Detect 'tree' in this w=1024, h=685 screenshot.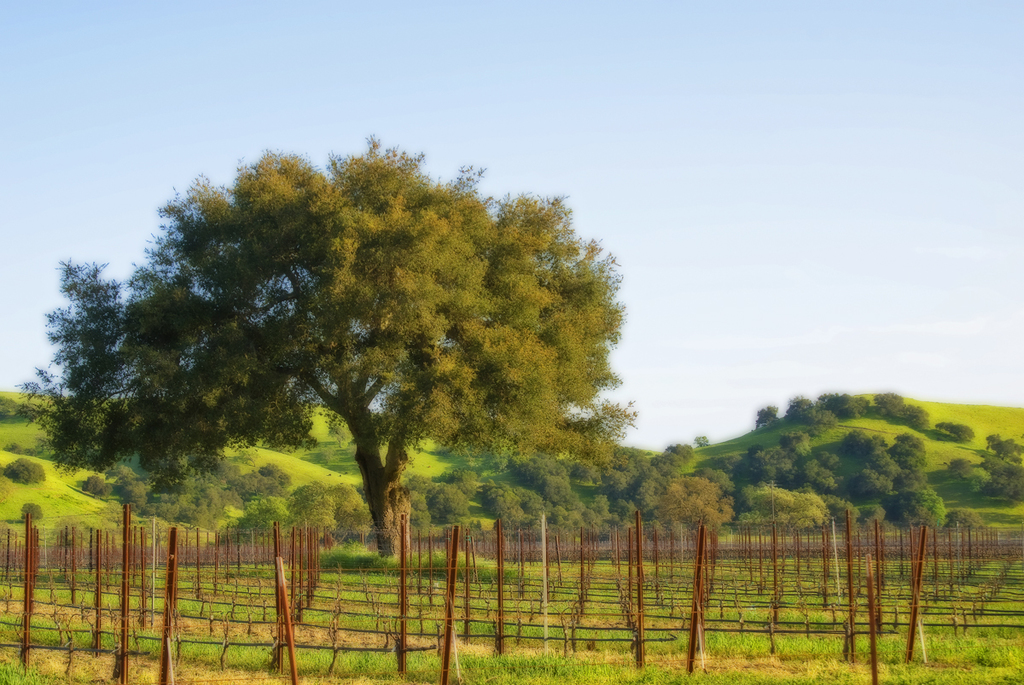
Detection: (x1=743, y1=493, x2=812, y2=532).
